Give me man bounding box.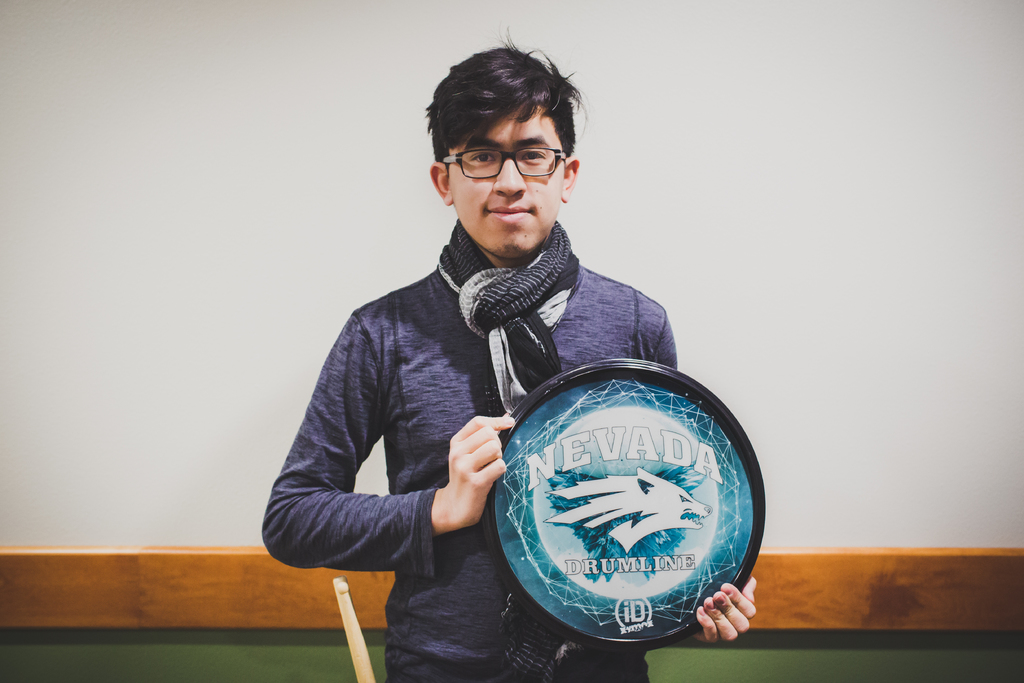
bbox=[291, 56, 716, 652].
